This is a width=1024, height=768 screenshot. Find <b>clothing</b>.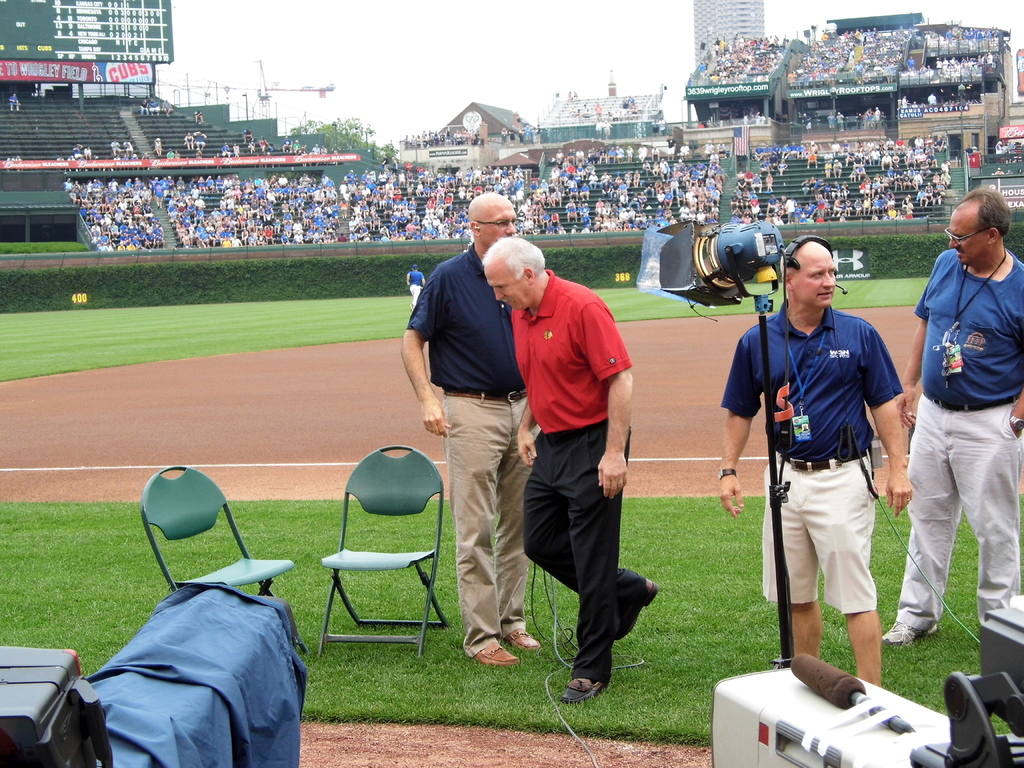
Bounding box: <region>126, 142, 131, 152</region>.
